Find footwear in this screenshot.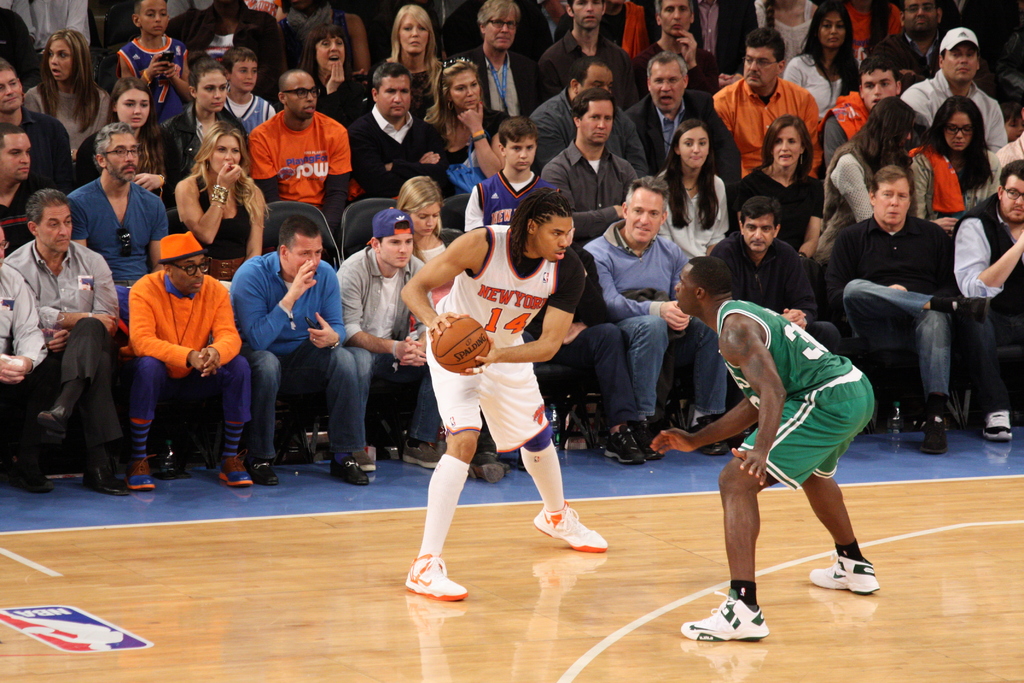
The bounding box for footwear is BBox(476, 454, 507, 481).
